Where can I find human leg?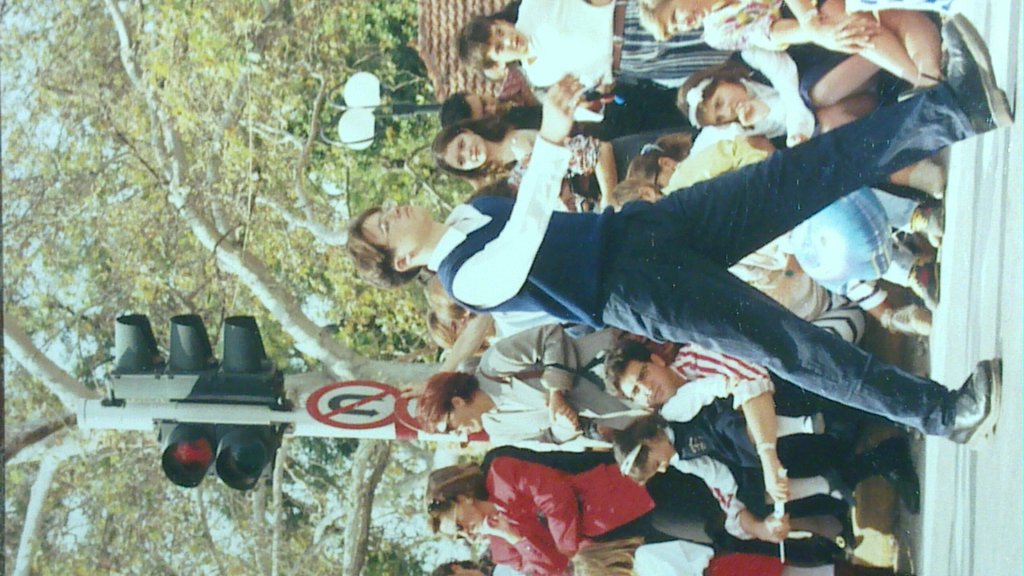
You can find it at crop(615, 12, 1014, 267).
